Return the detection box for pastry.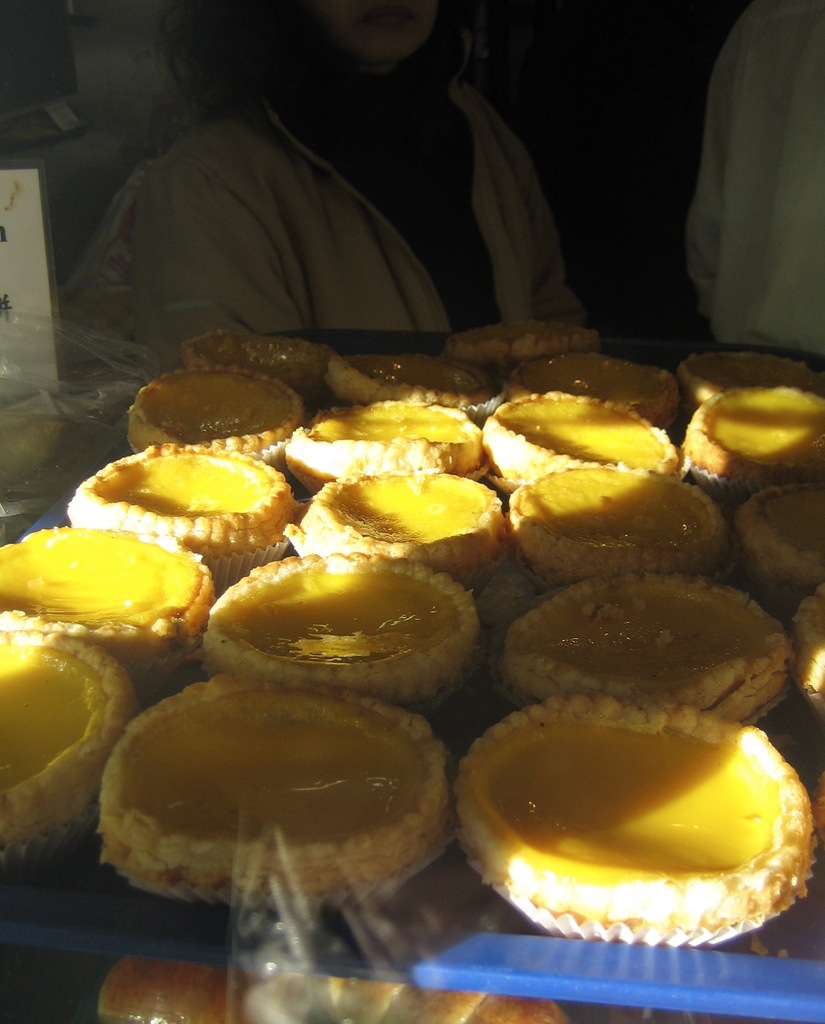
128:364:310:472.
